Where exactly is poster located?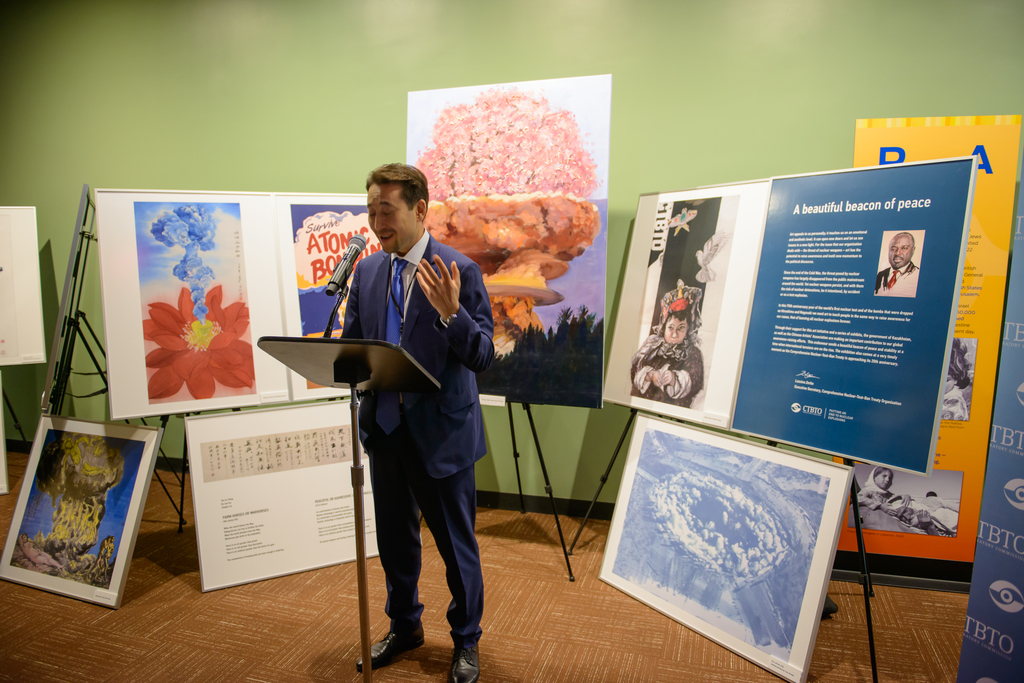
Its bounding box is 405/72/612/402.
